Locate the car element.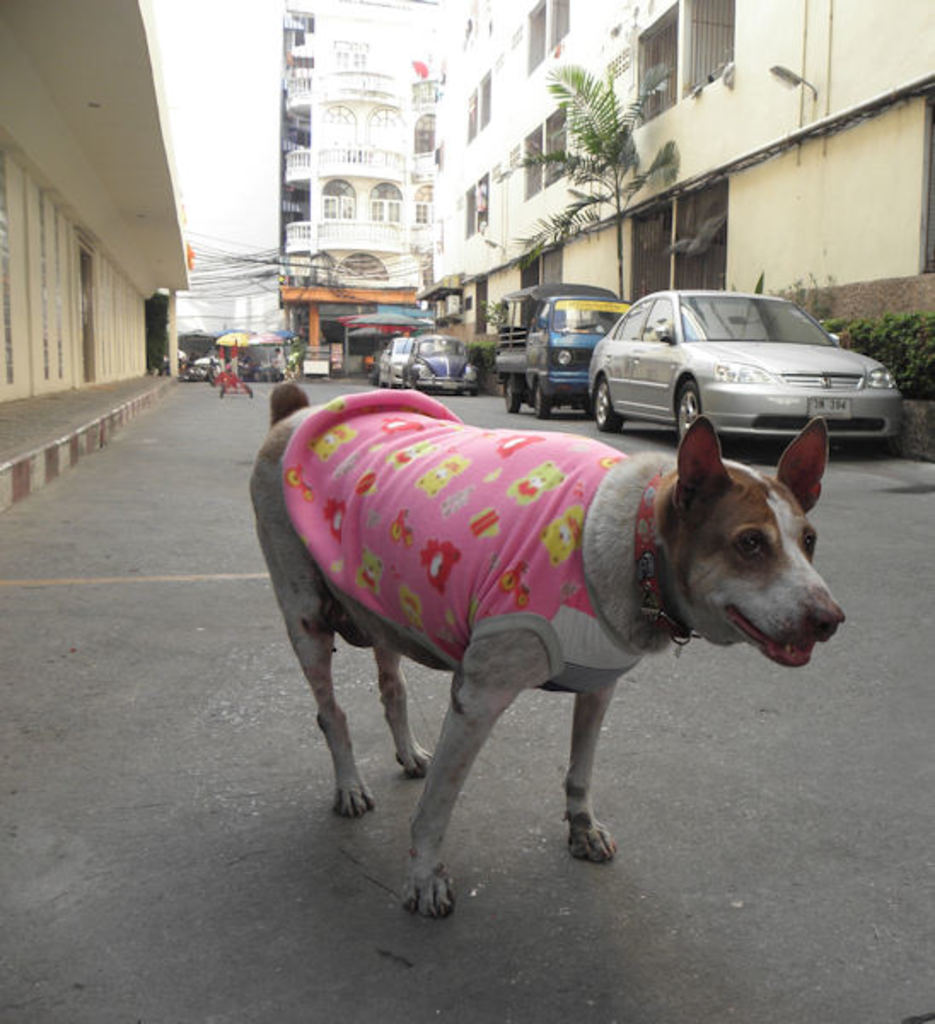
Element bbox: <bbox>379, 333, 415, 387</bbox>.
